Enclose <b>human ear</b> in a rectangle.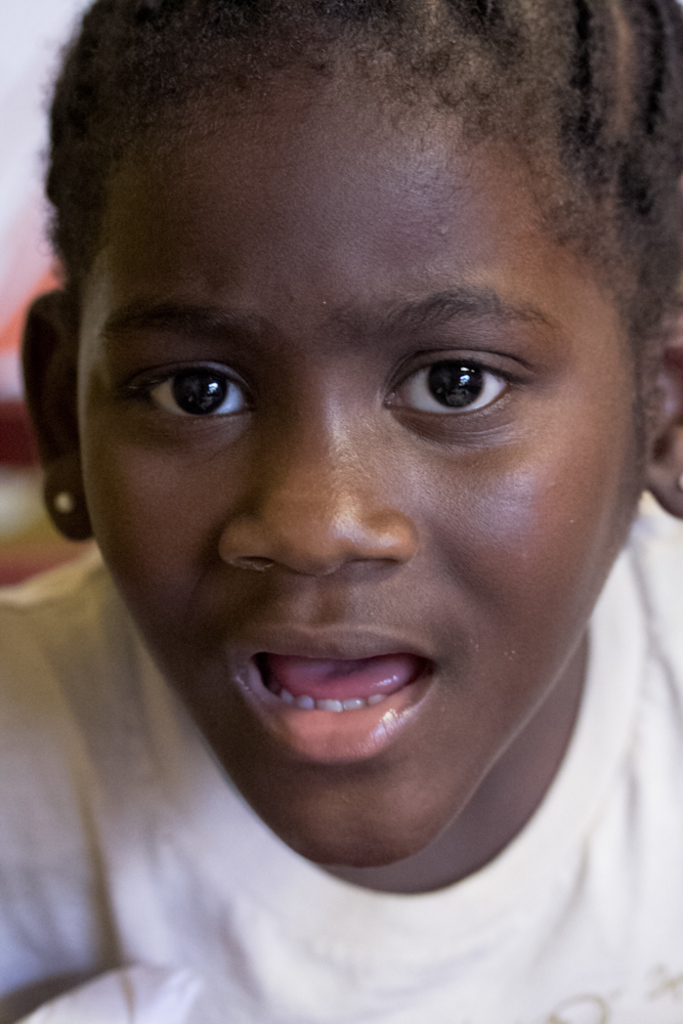
Rect(646, 302, 682, 515).
